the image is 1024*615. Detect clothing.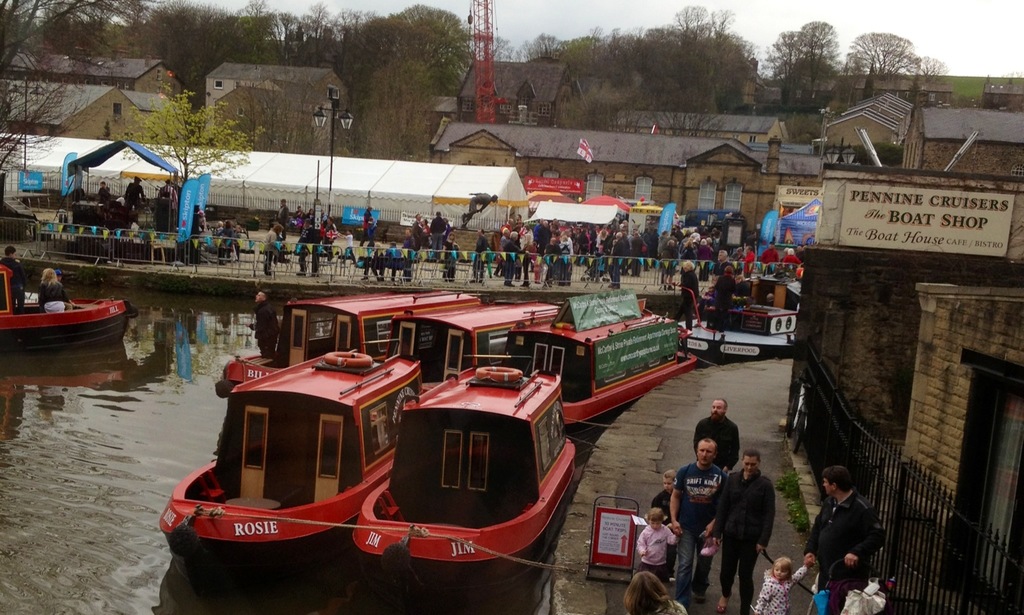
Detection: bbox=[763, 250, 777, 266].
